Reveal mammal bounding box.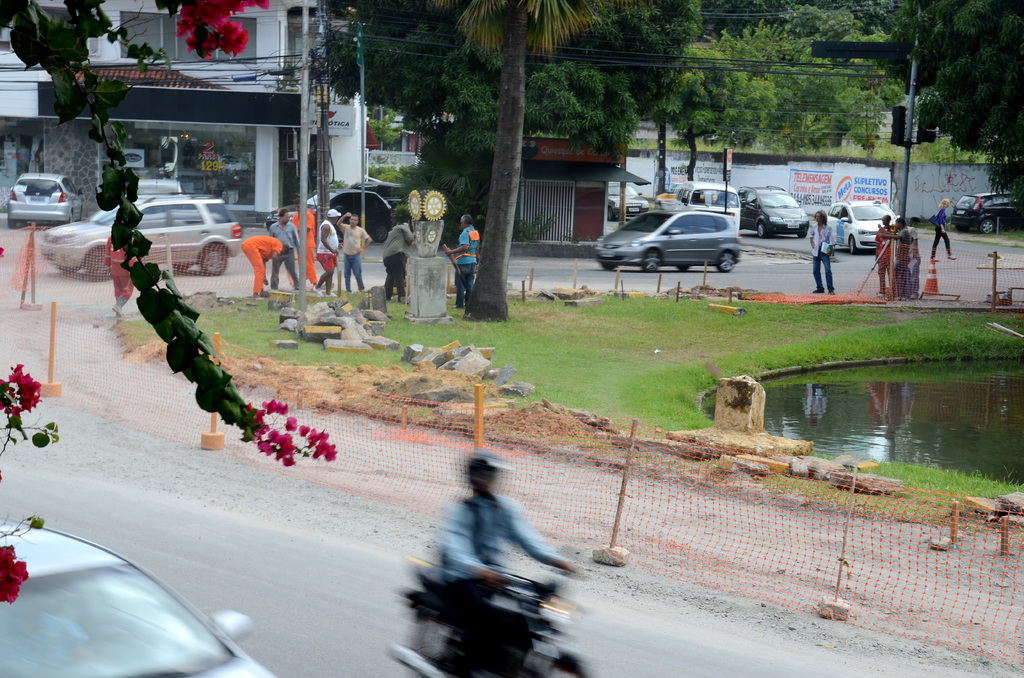
Revealed: bbox(381, 216, 419, 305).
